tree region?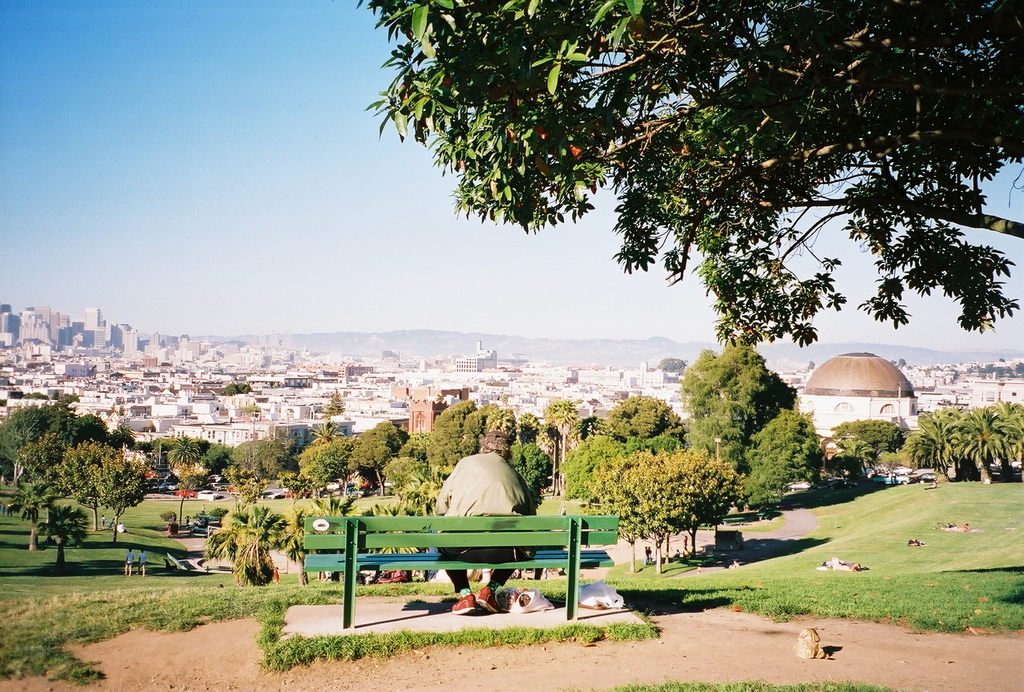
{"left": 658, "top": 356, "right": 689, "bottom": 372}
